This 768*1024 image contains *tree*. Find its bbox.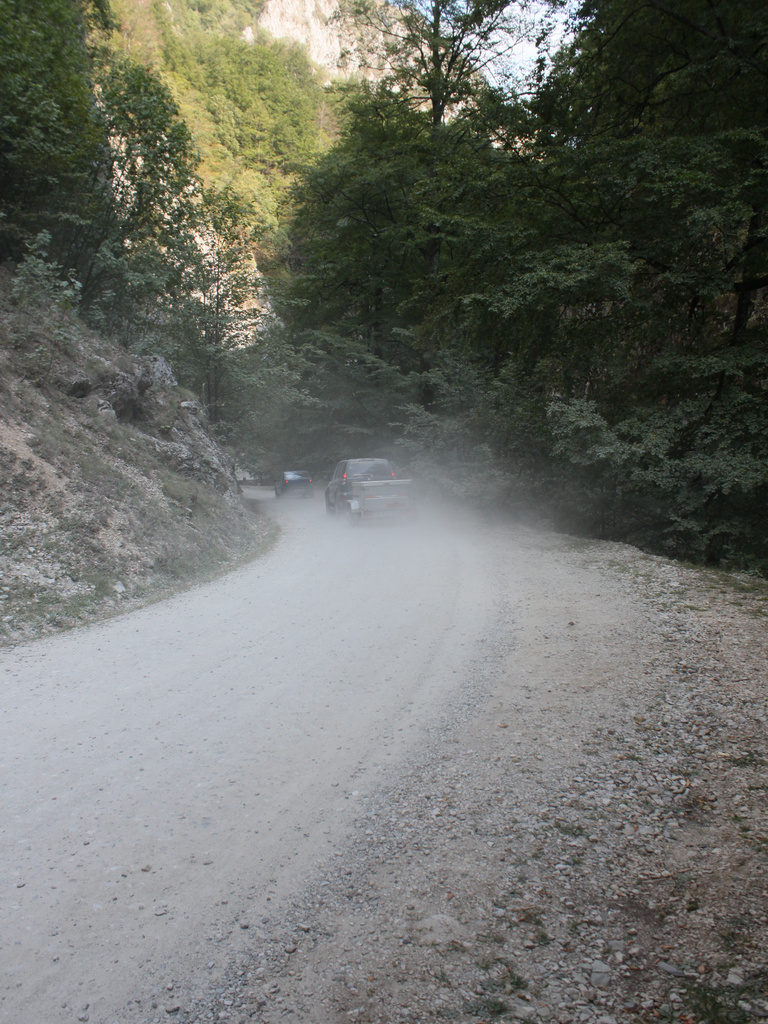
select_region(328, 0, 552, 124).
